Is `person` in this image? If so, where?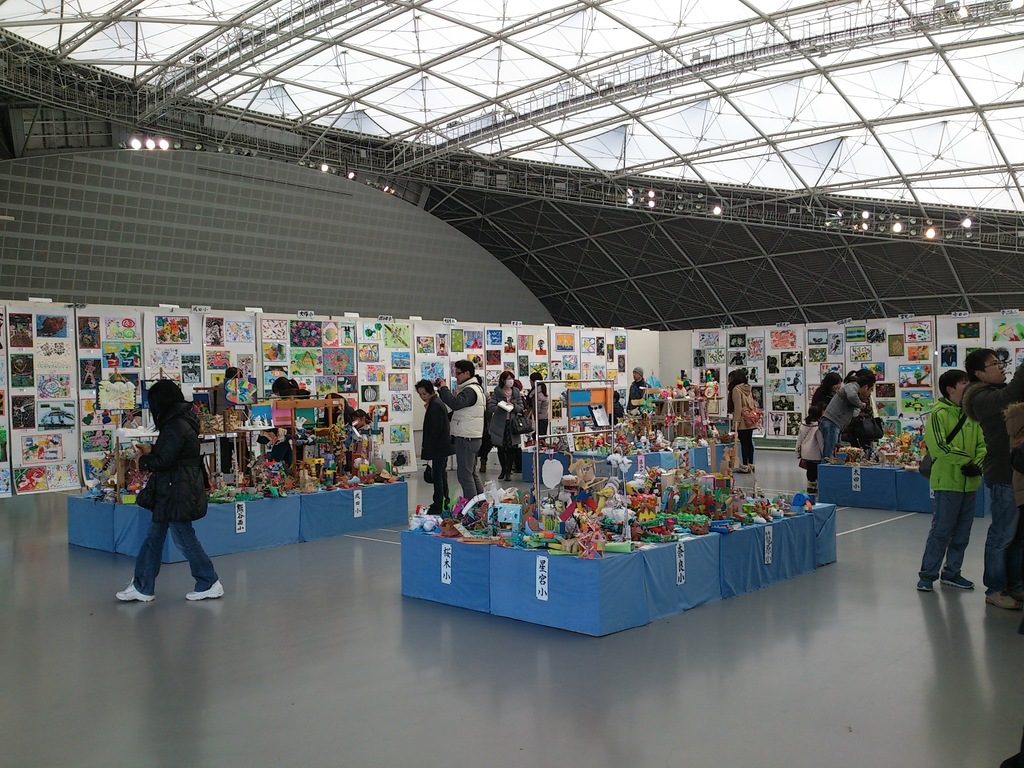
Yes, at 413, 376, 452, 503.
